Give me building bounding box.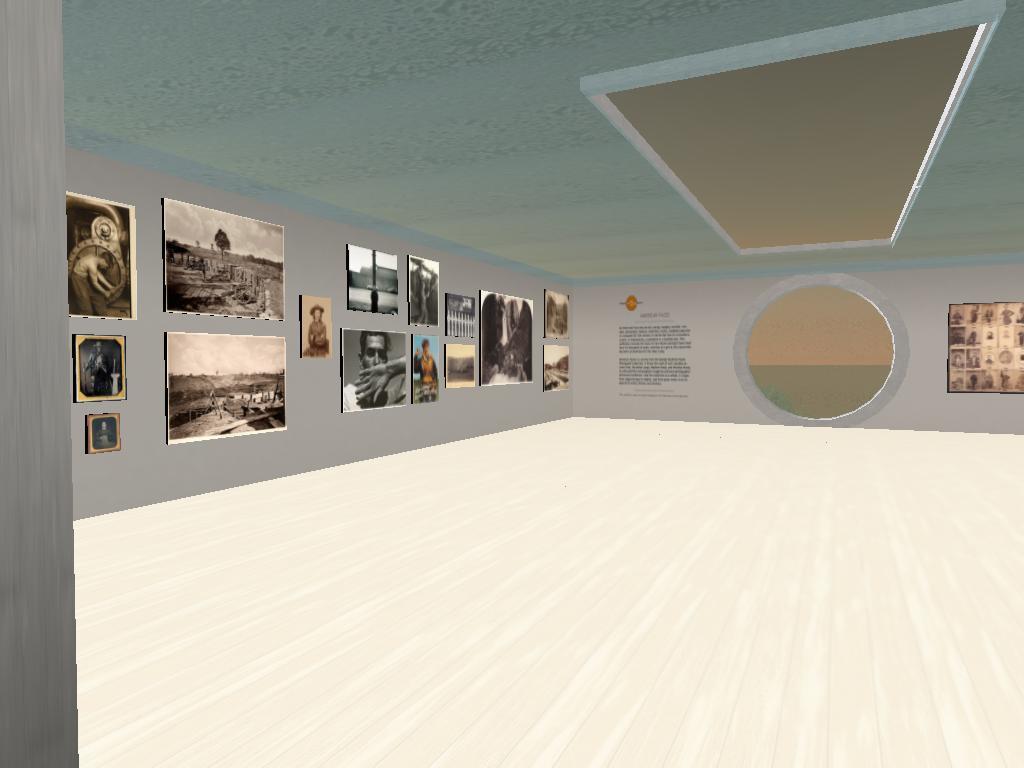
(0,2,1023,767).
